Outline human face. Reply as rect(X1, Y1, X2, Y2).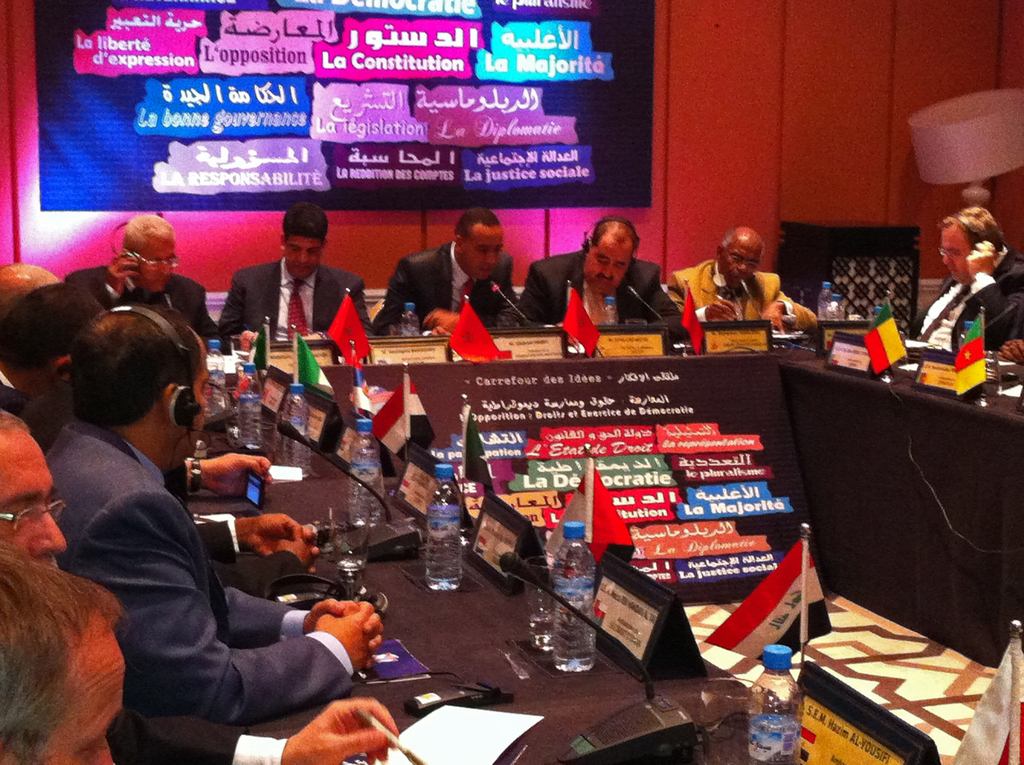
rect(936, 225, 975, 278).
